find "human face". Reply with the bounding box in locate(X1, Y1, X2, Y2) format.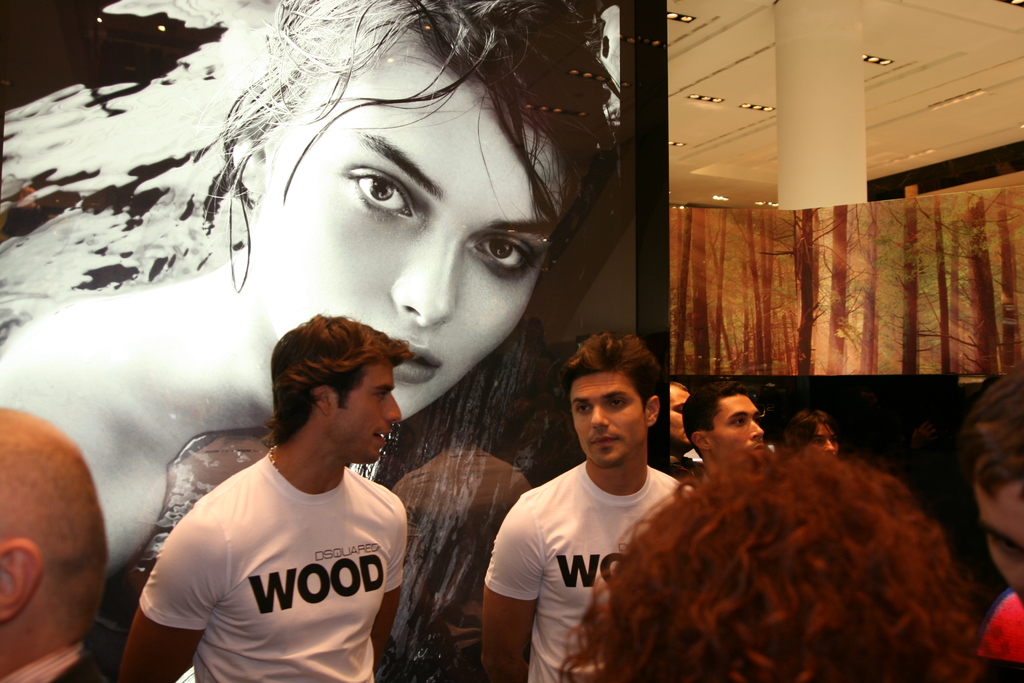
locate(813, 424, 839, 457).
